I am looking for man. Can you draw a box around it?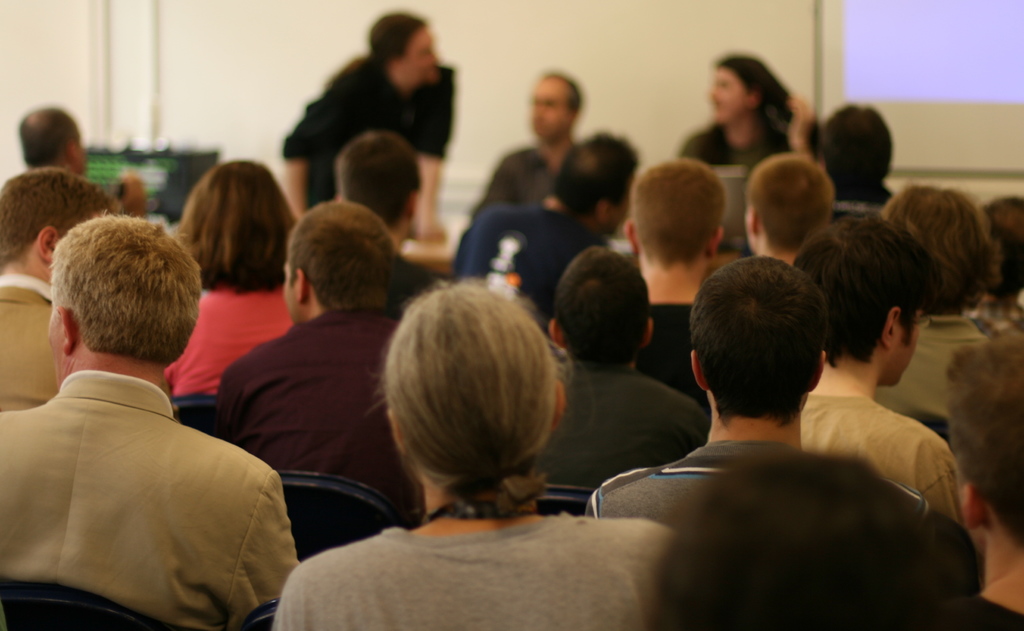
Sure, the bounding box is <region>618, 154, 724, 415</region>.
